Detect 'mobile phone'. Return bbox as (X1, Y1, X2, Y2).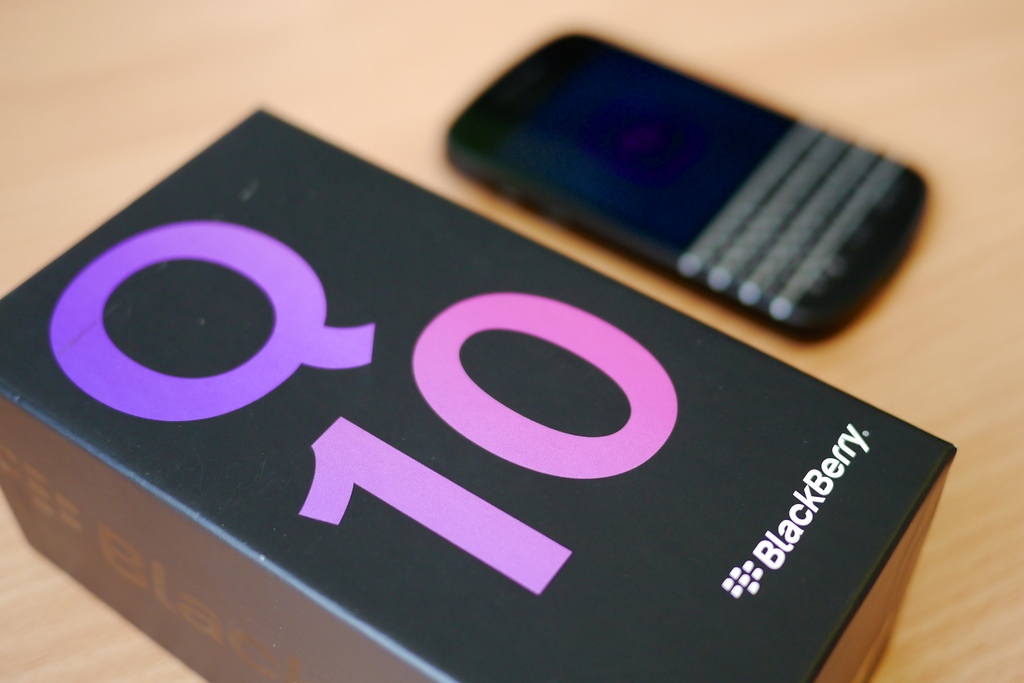
(440, 27, 930, 350).
